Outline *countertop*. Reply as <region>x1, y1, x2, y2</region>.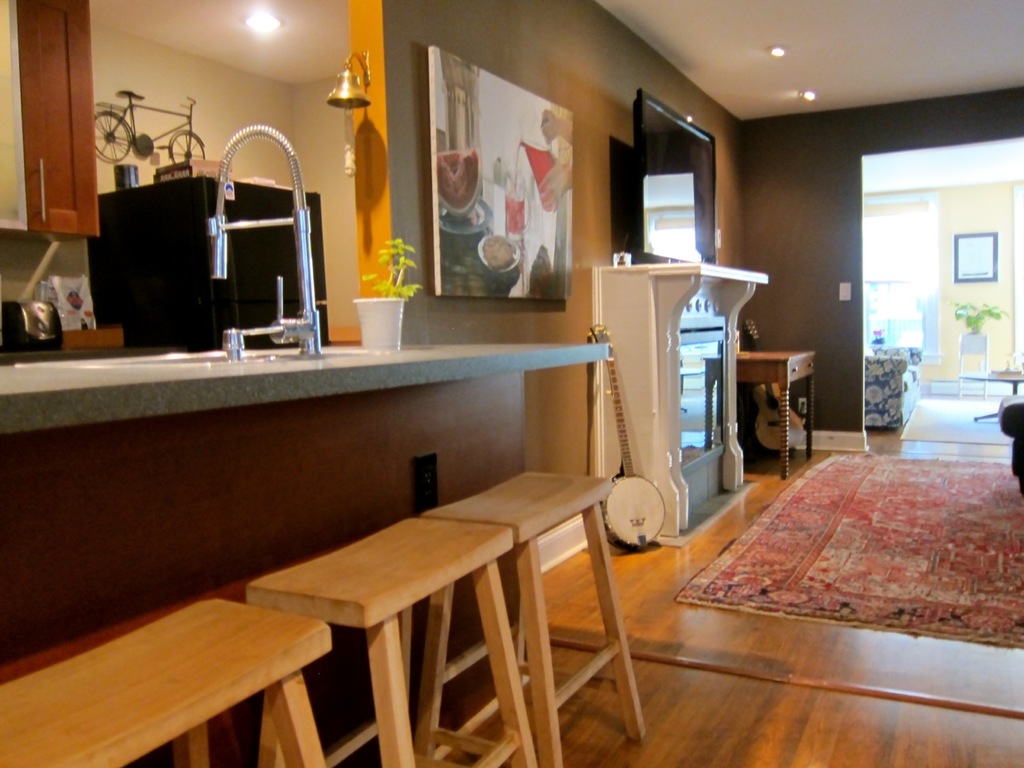
<region>0, 324, 614, 767</region>.
